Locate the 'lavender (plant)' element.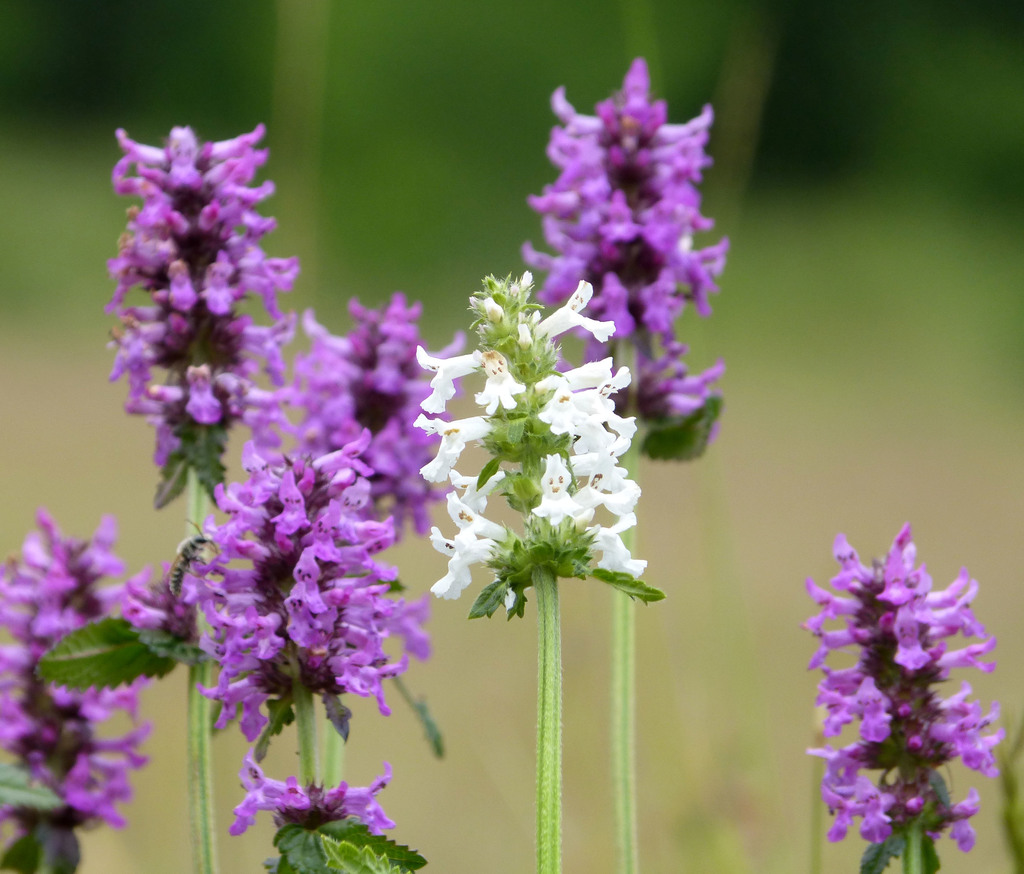
Element bbox: box(173, 436, 440, 873).
